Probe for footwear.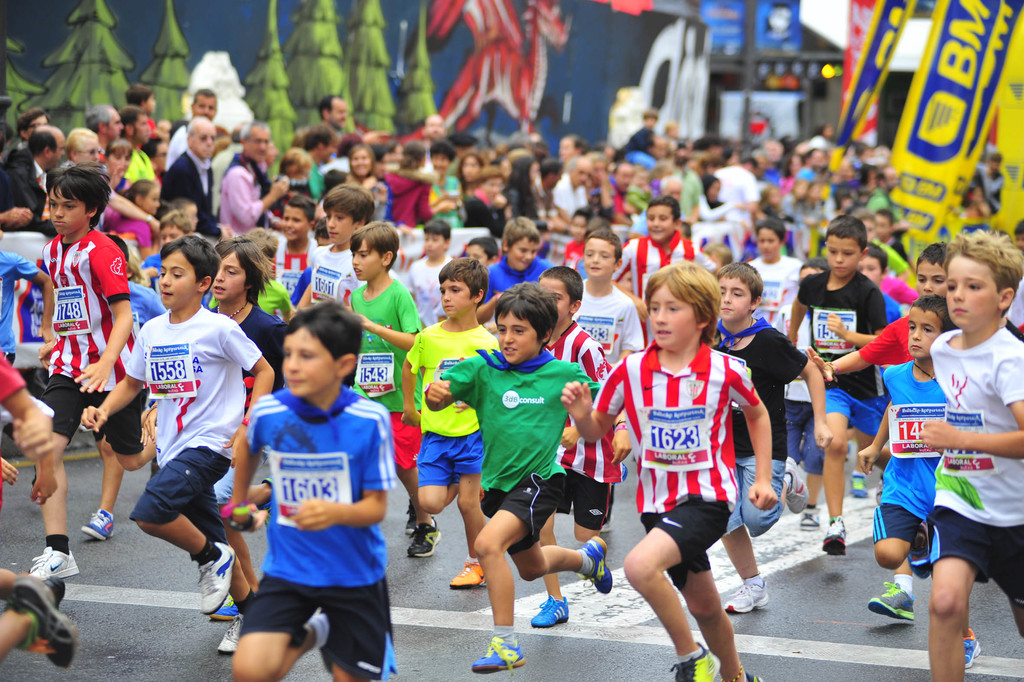
Probe result: [left=446, top=558, right=487, bottom=590].
